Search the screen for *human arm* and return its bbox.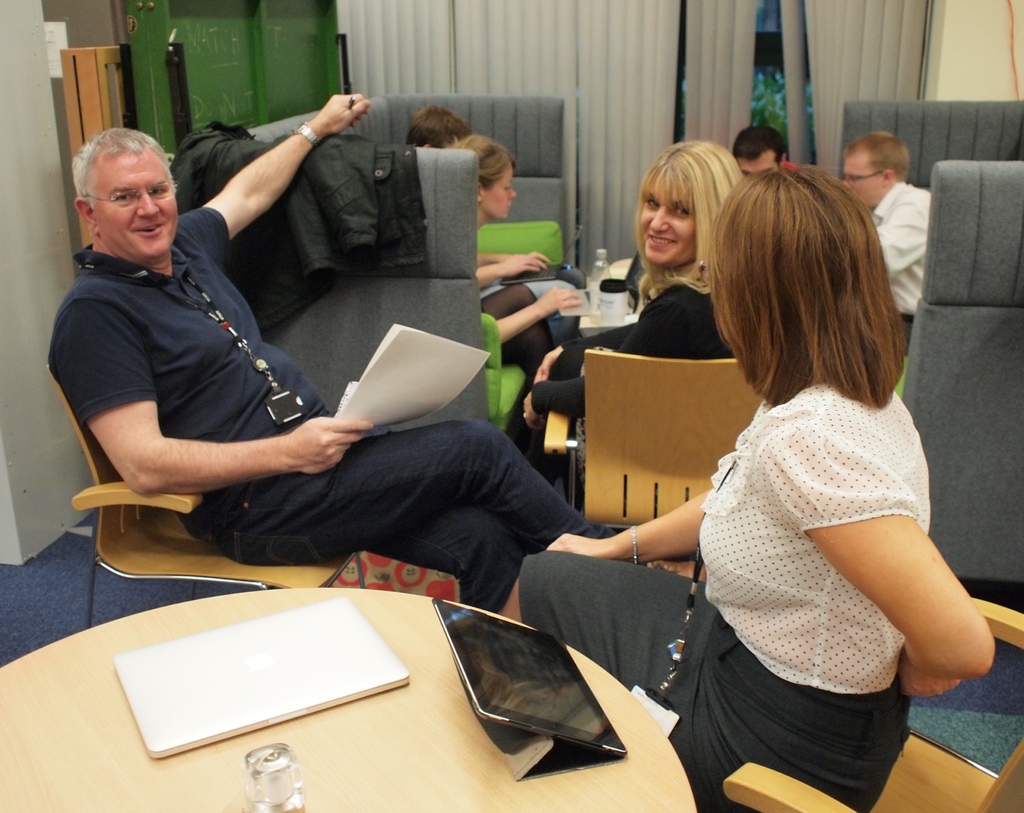
Found: x1=525 y1=317 x2=637 y2=389.
